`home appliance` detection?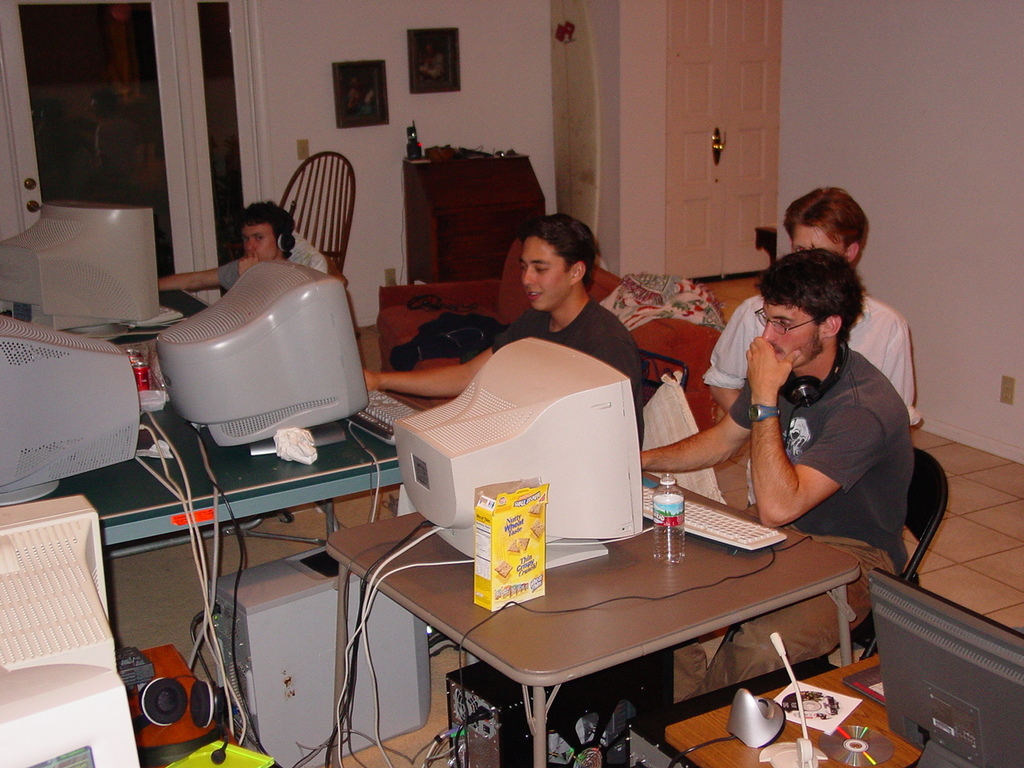
bbox=(167, 266, 374, 473)
